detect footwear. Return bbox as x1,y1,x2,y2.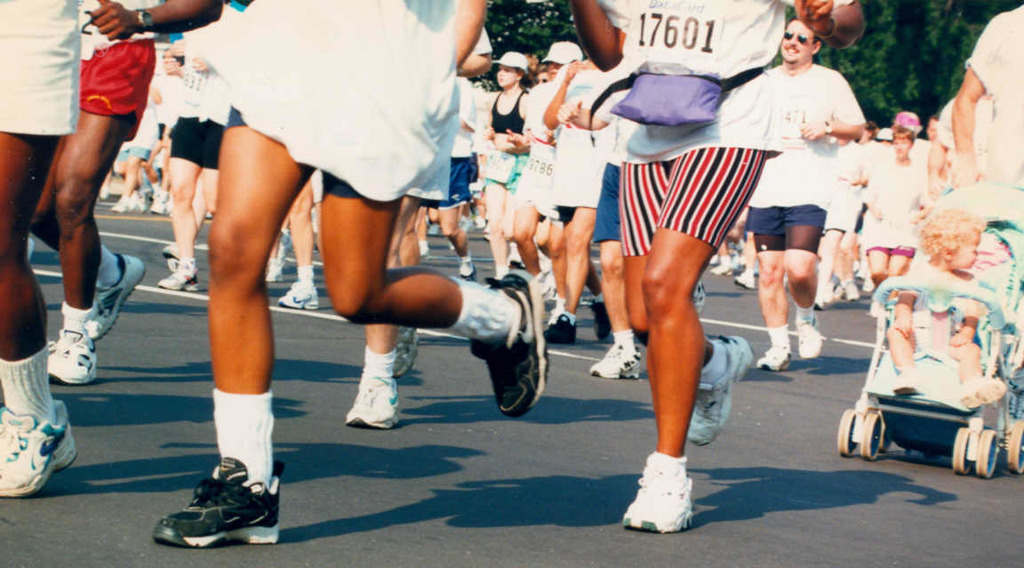
589,343,640,379.
